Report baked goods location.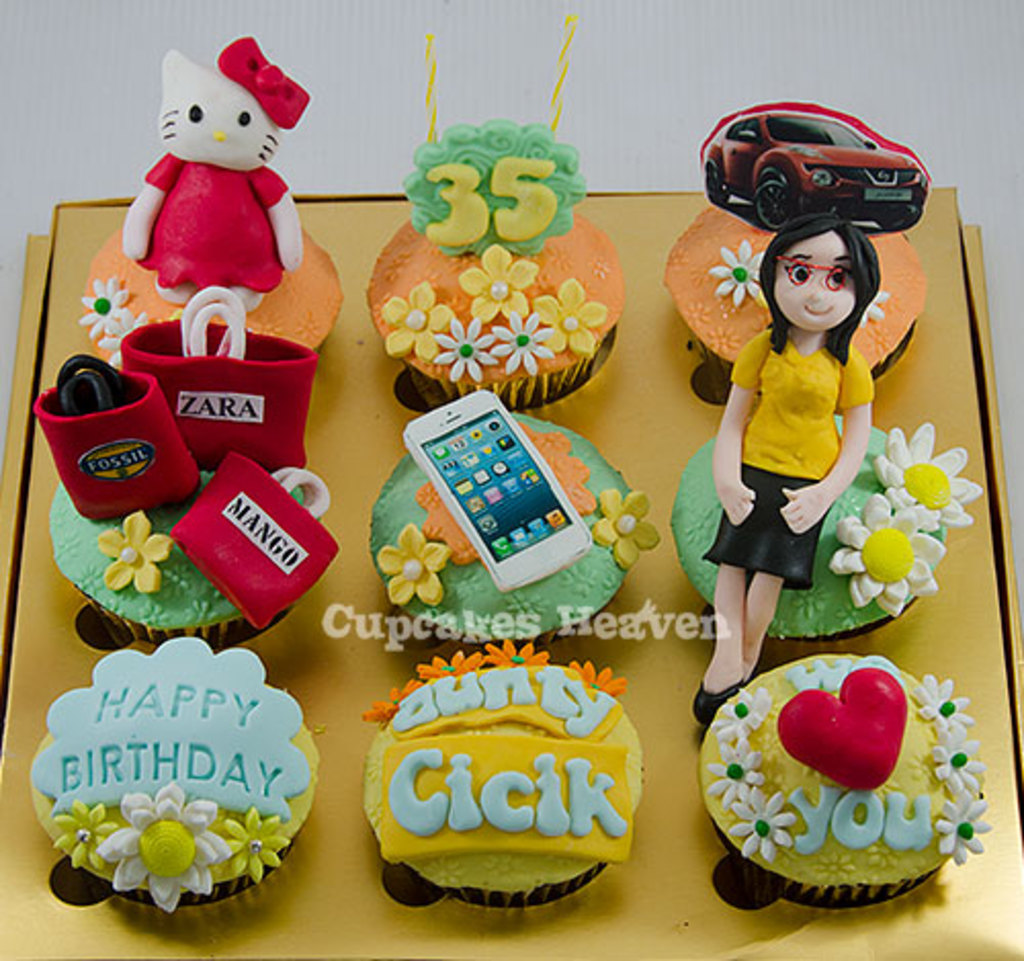
Report: region(25, 639, 324, 914).
